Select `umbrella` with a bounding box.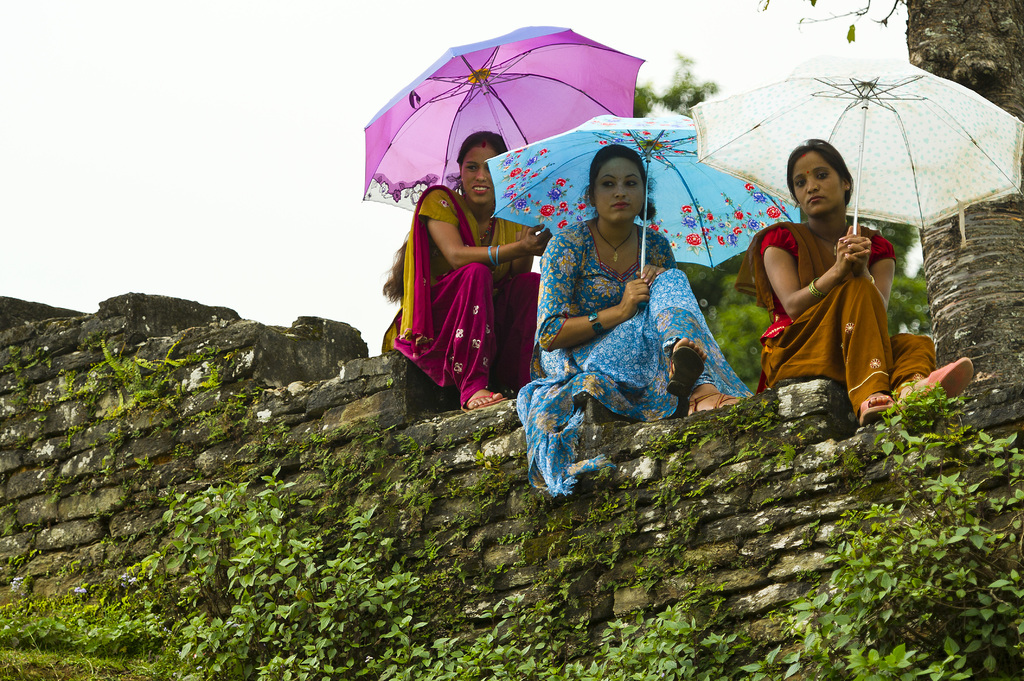
<region>484, 114, 803, 276</region>.
